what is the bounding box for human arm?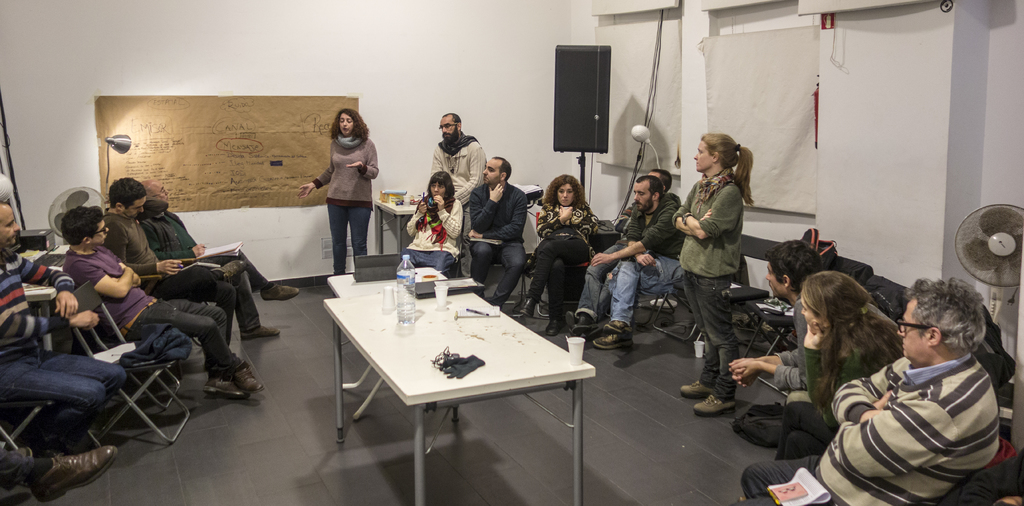
bbox(726, 344, 804, 382).
